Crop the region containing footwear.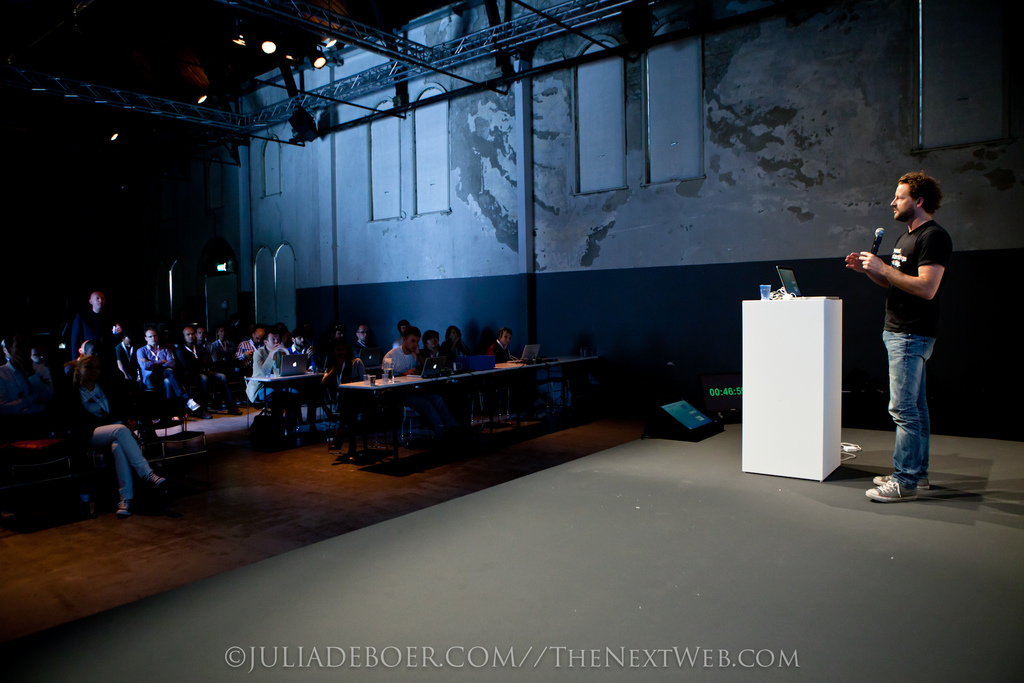
Crop region: [862,473,922,509].
